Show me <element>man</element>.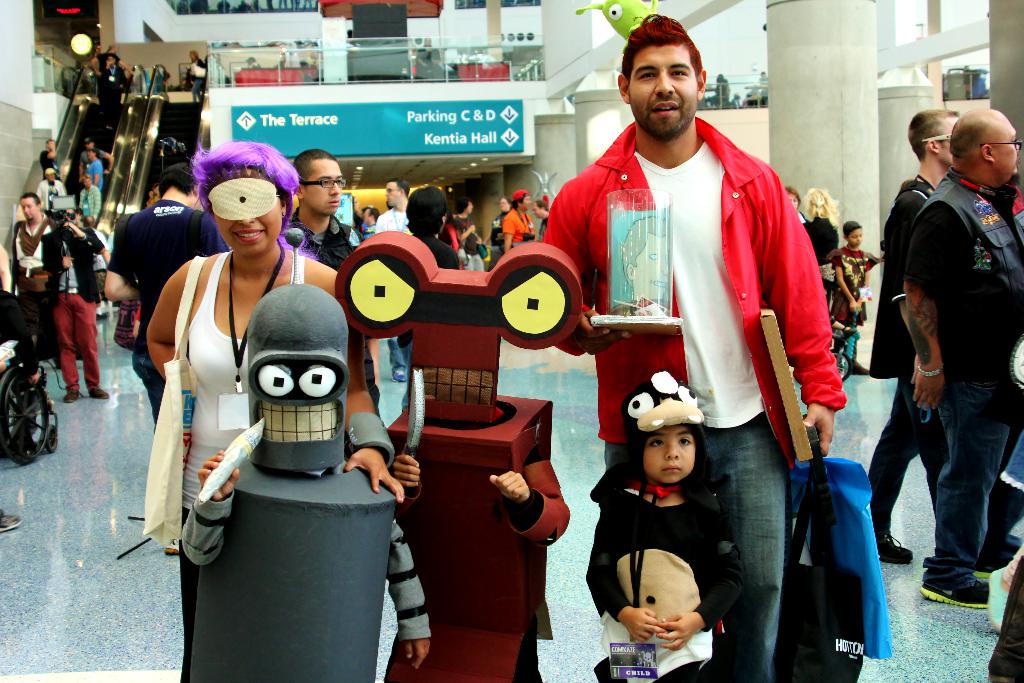
<element>man</element> is here: {"left": 376, "top": 177, "right": 412, "bottom": 383}.
